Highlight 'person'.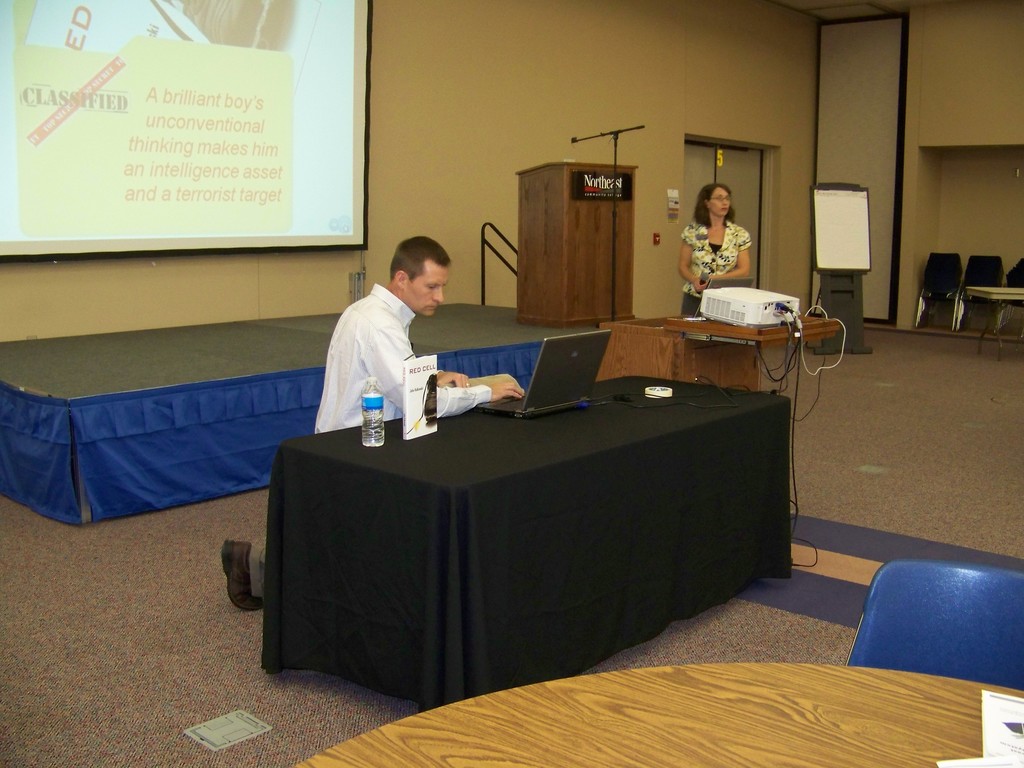
Highlighted region: {"x1": 221, "y1": 236, "x2": 532, "y2": 610}.
